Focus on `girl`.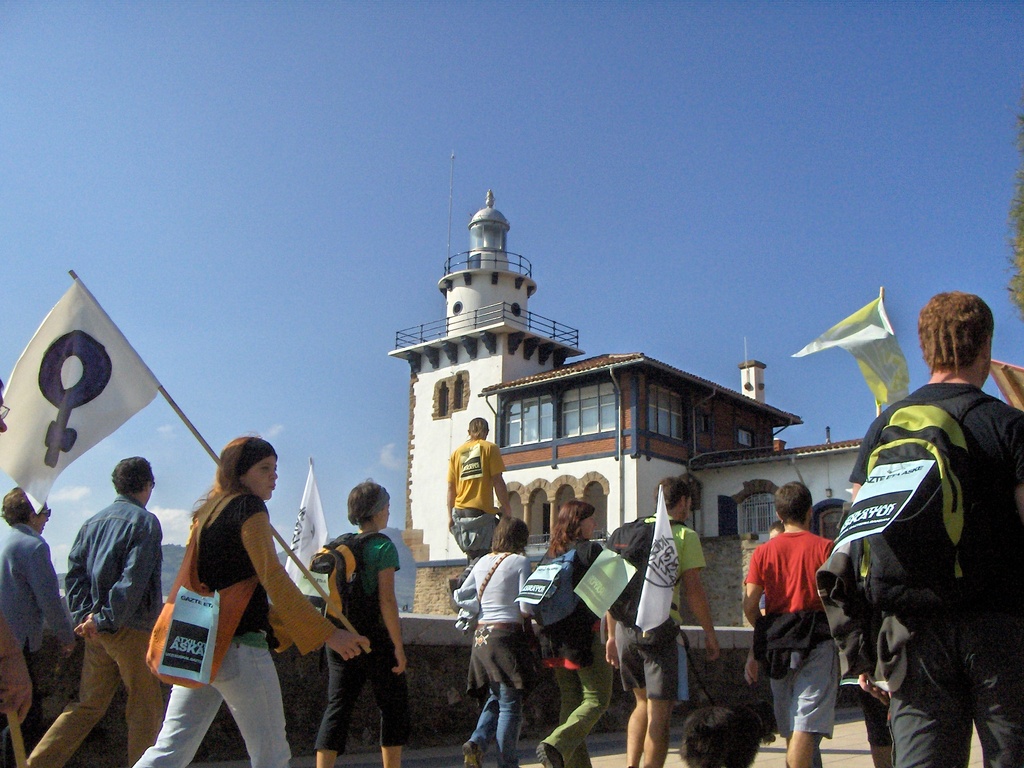
Focused at [left=456, top=516, right=538, bottom=767].
